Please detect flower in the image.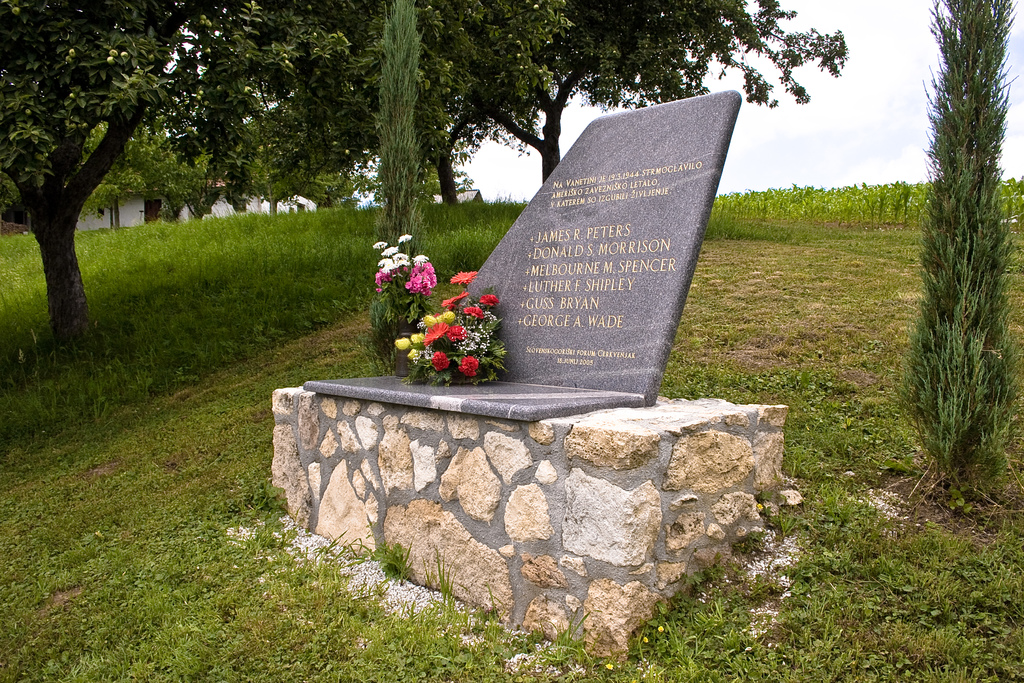
box(376, 242, 387, 248).
